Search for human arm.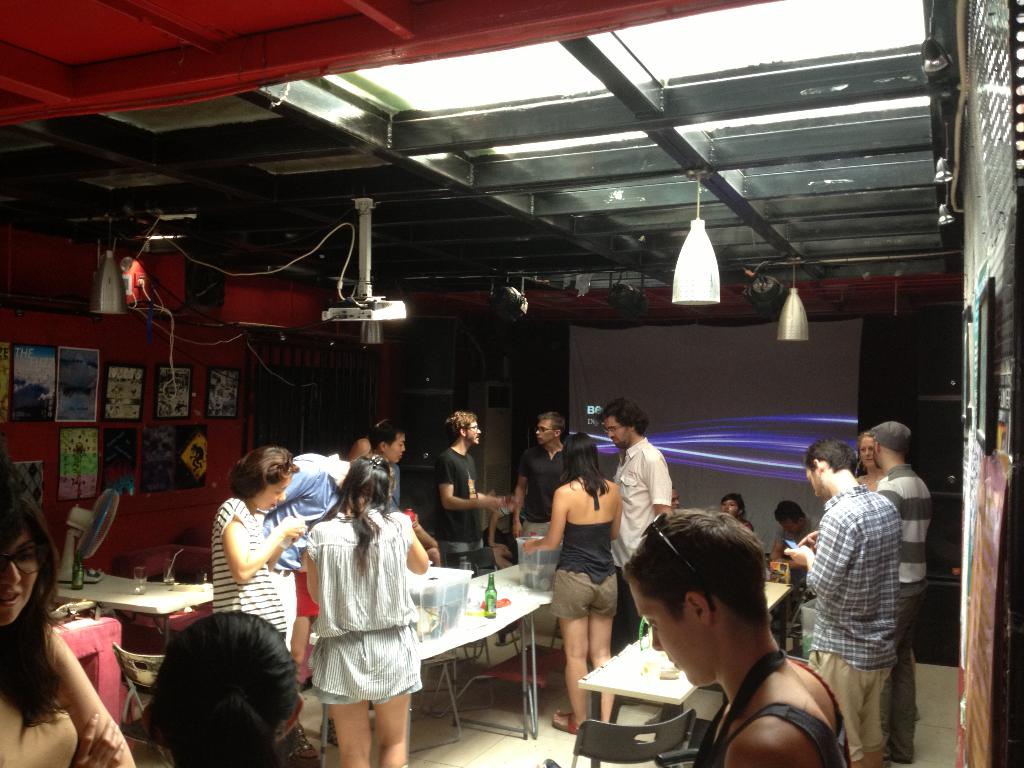
Found at <region>513, 452, 547, 505</region>.
